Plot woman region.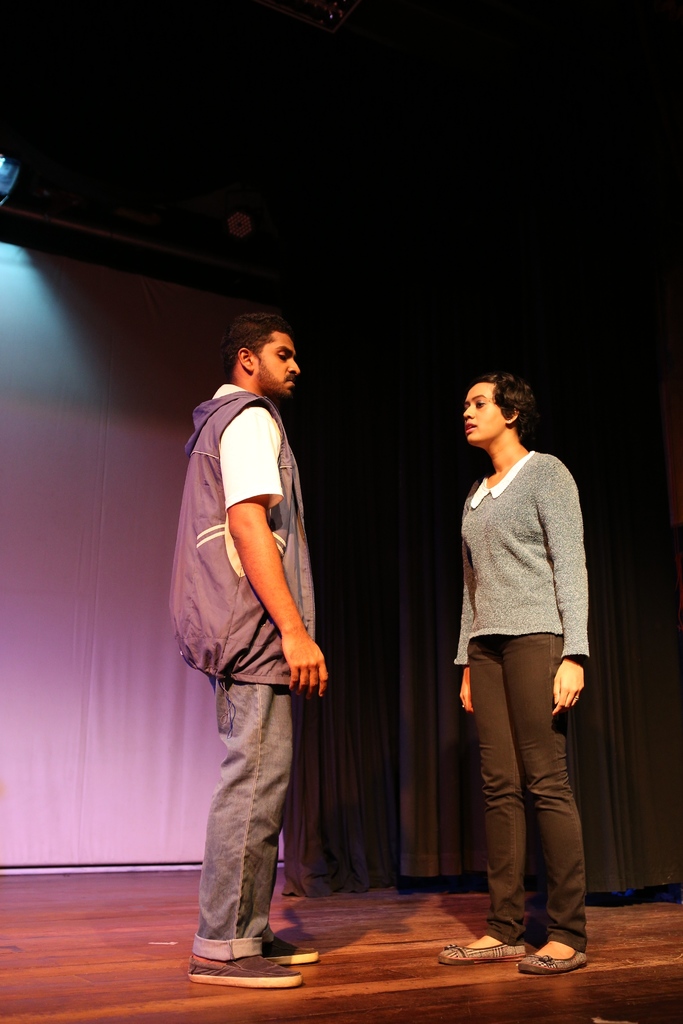
Plotted at {"left": 434, "top": 378, "right": 590, "bottom": 977}.
